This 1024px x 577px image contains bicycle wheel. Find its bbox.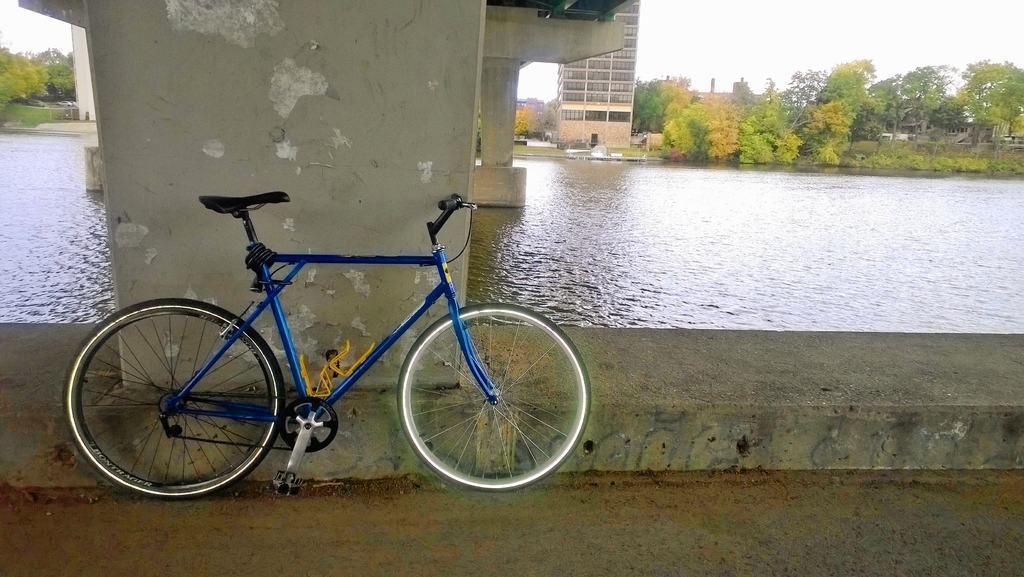
bbox=[65, 296, 299, 499].
